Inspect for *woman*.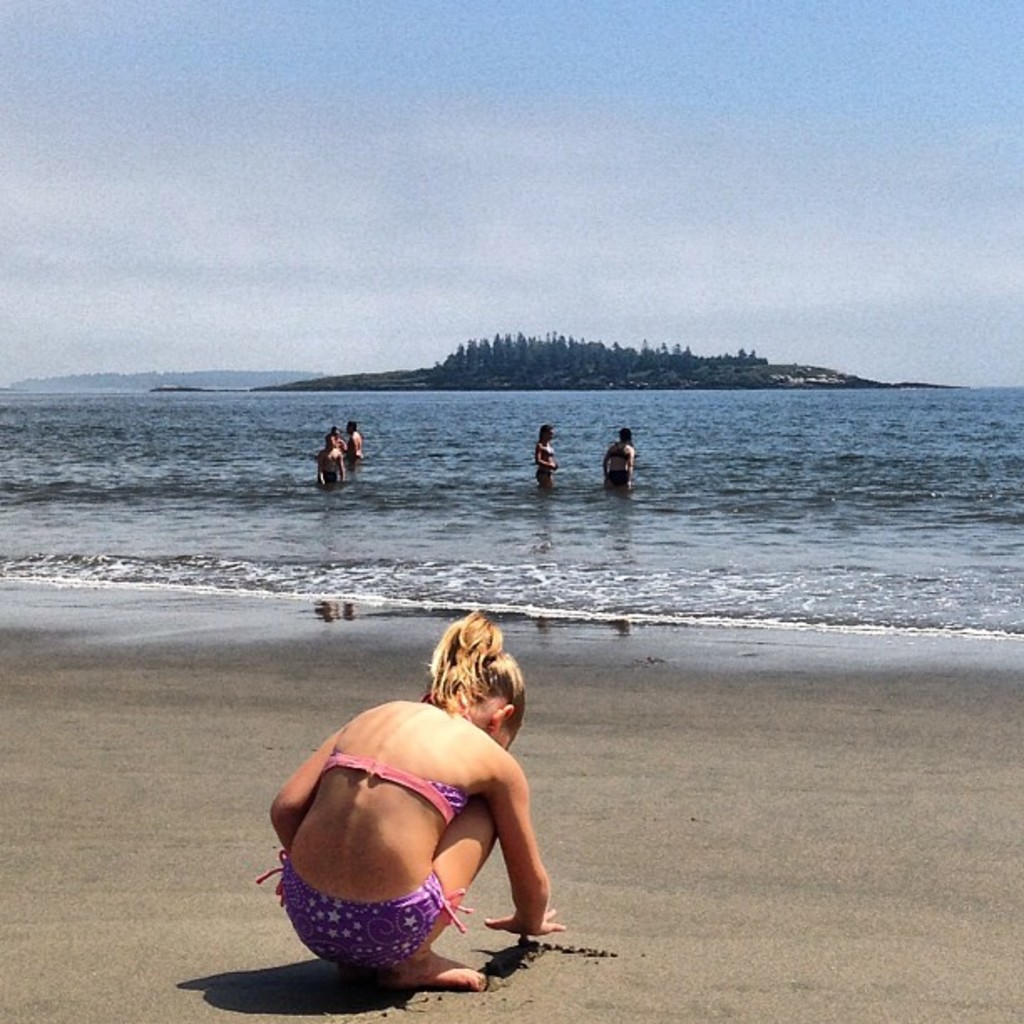
Inspection: <region>534, 423, 561, 492</region>.
